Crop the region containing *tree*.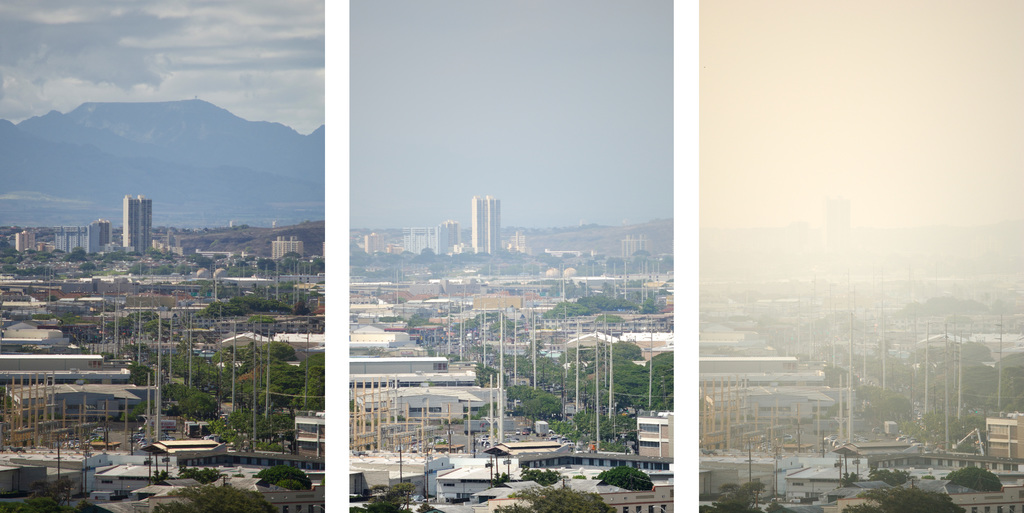
Crop region: box(259, 466, 308, 487).
